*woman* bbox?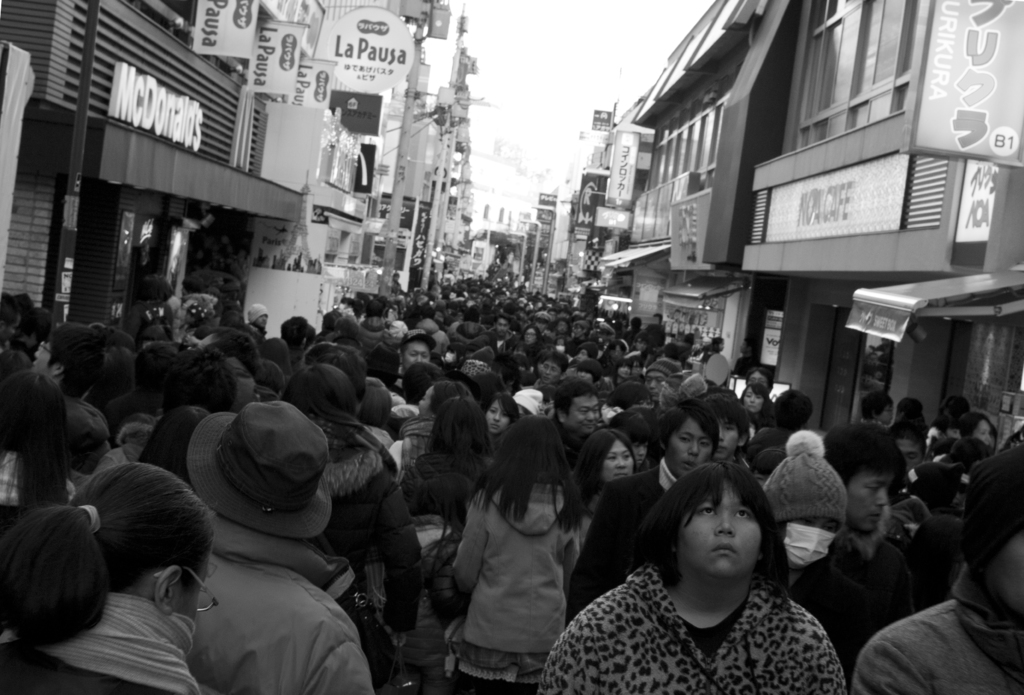
locate(458, 413, 586, 694)
